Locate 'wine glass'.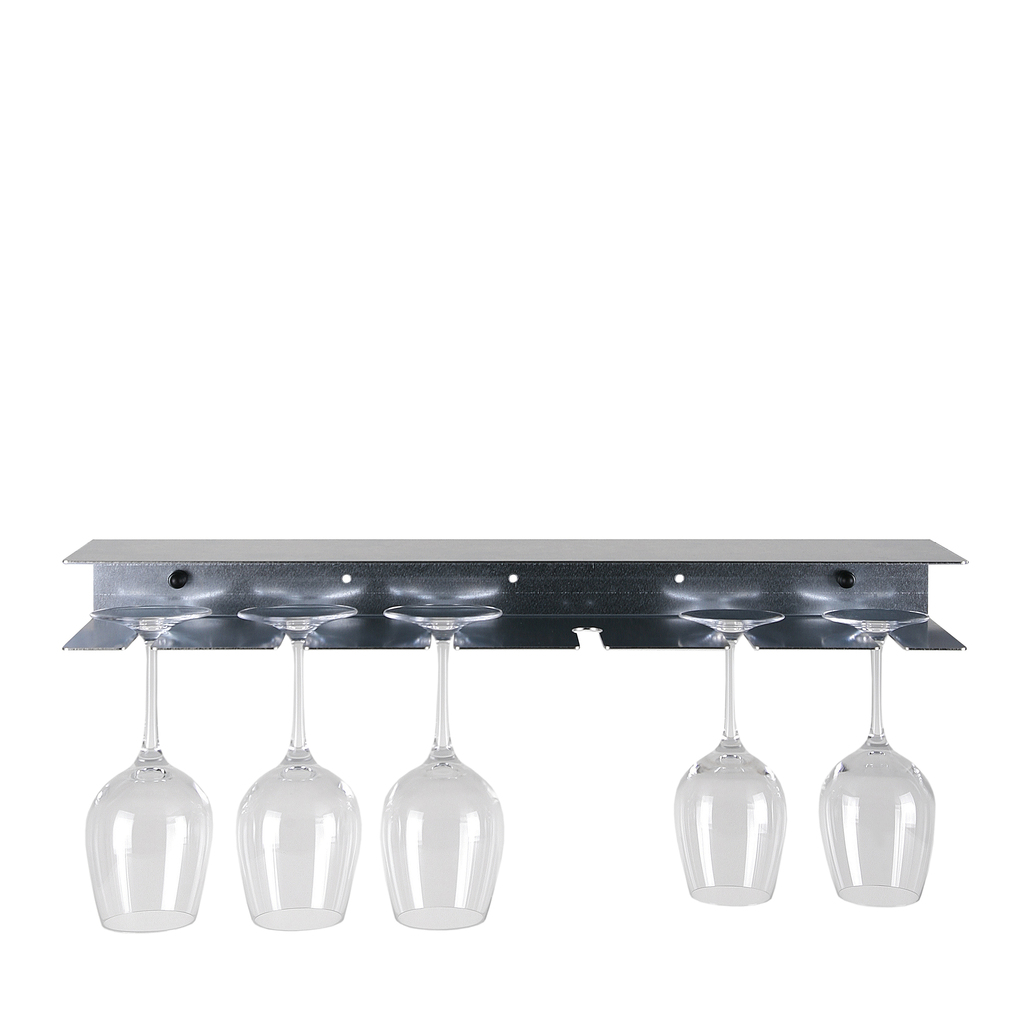
Bounding box: 235/604/357/936.
